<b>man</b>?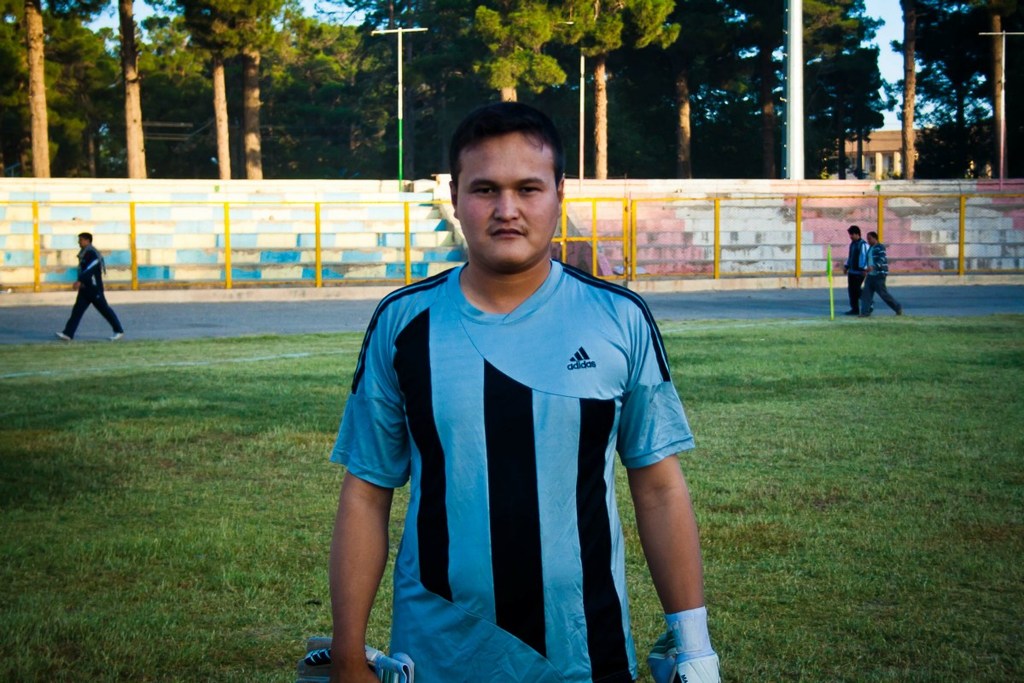
(54, 231, 124, 340)
